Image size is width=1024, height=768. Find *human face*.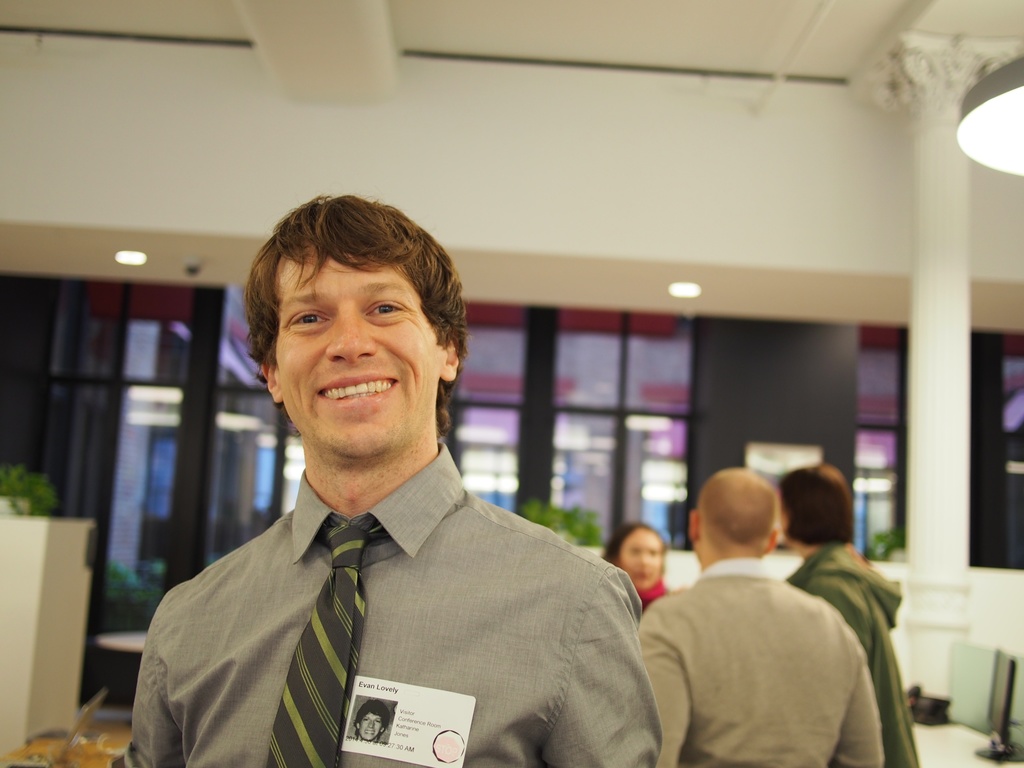
619 527 664 588.
